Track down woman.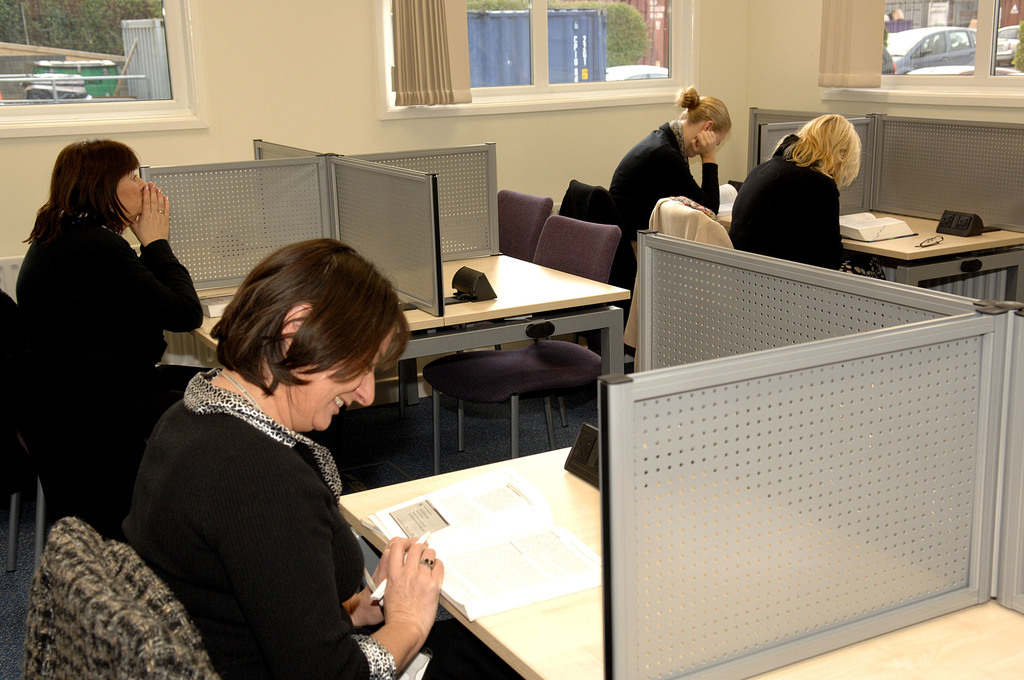
Tracked to (x1=607, y1=86, x2=739, y2=278).
